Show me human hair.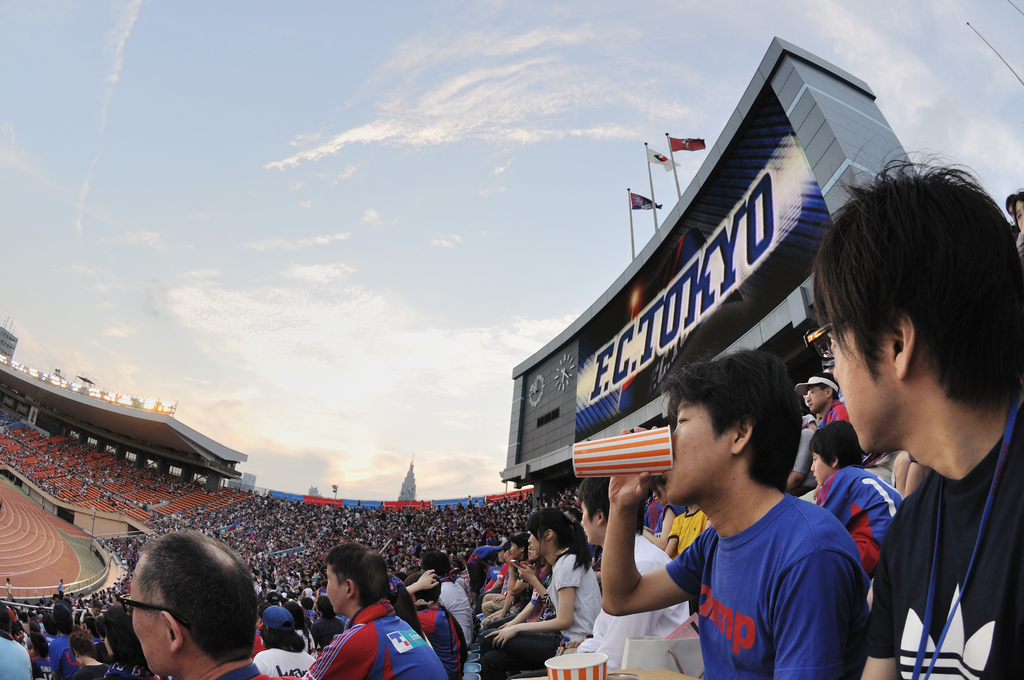
human hair is here: {"x1": 325, "y1": 539, "x2": 392, "y2": 611}.
